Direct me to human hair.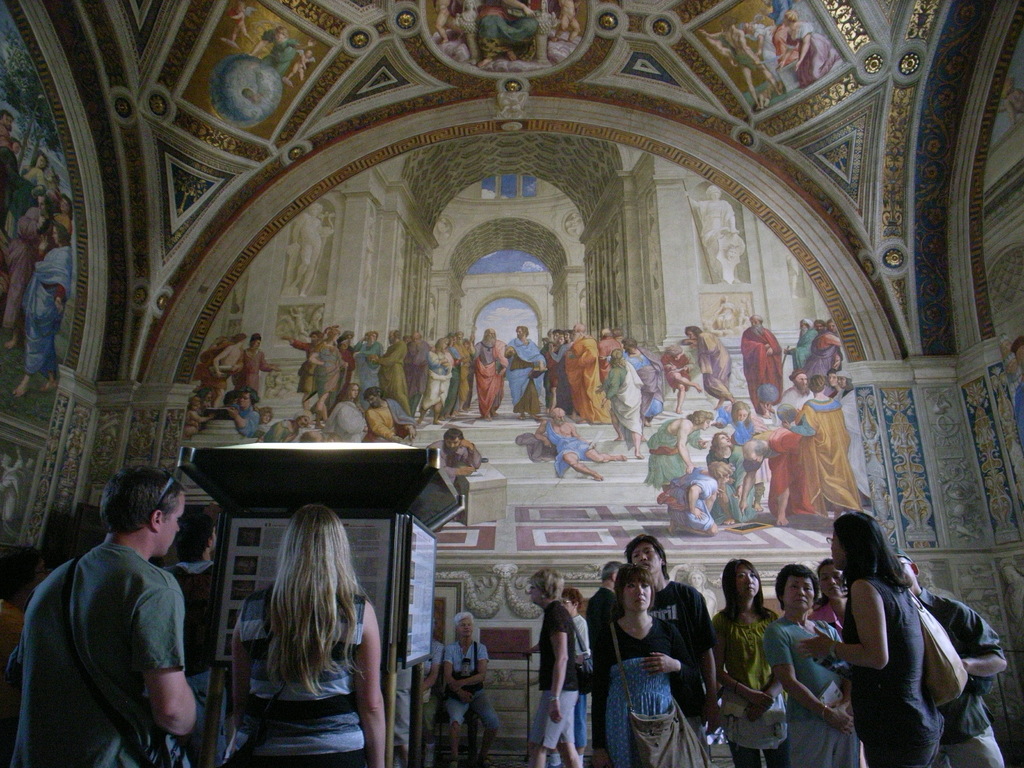
Direction: [749, 313, 764, 321].
